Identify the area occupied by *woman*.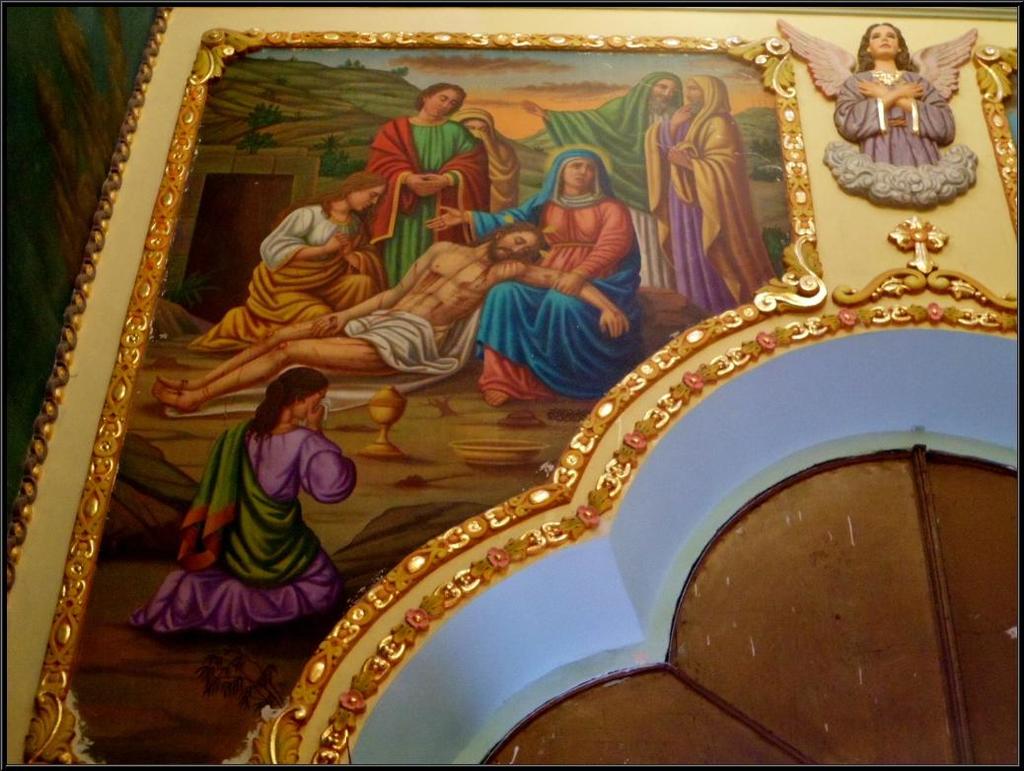
Area: [198,176,404,349].
